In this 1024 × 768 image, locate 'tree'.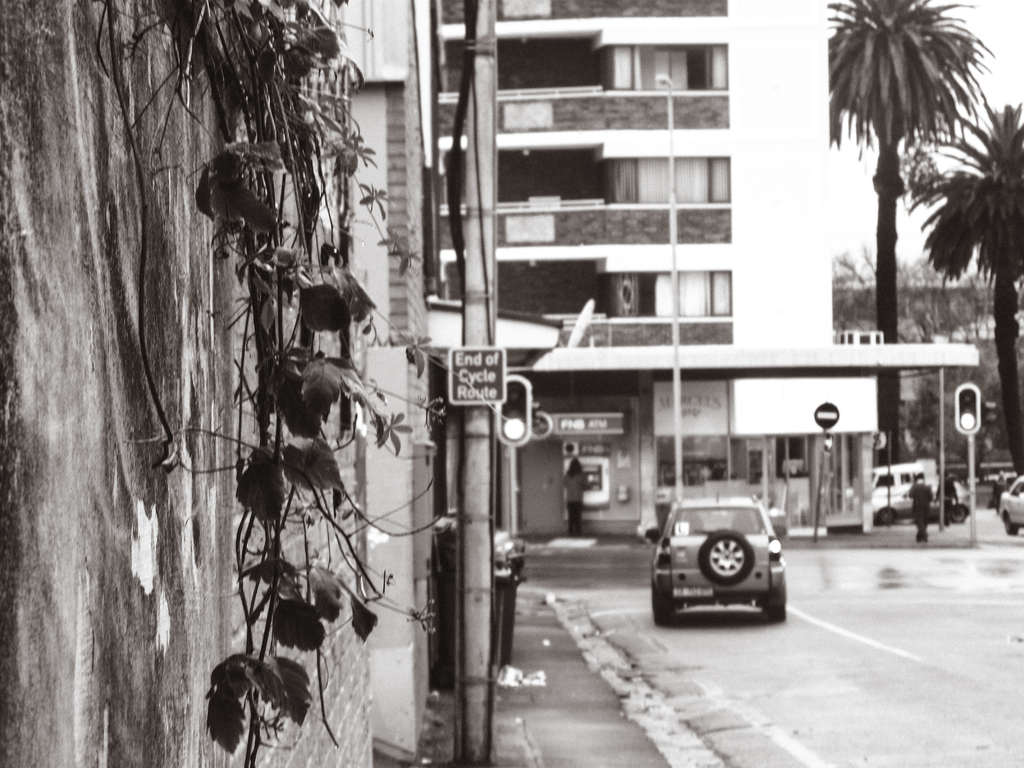
Bounding box: crop(839, 0, 1008, 472).
